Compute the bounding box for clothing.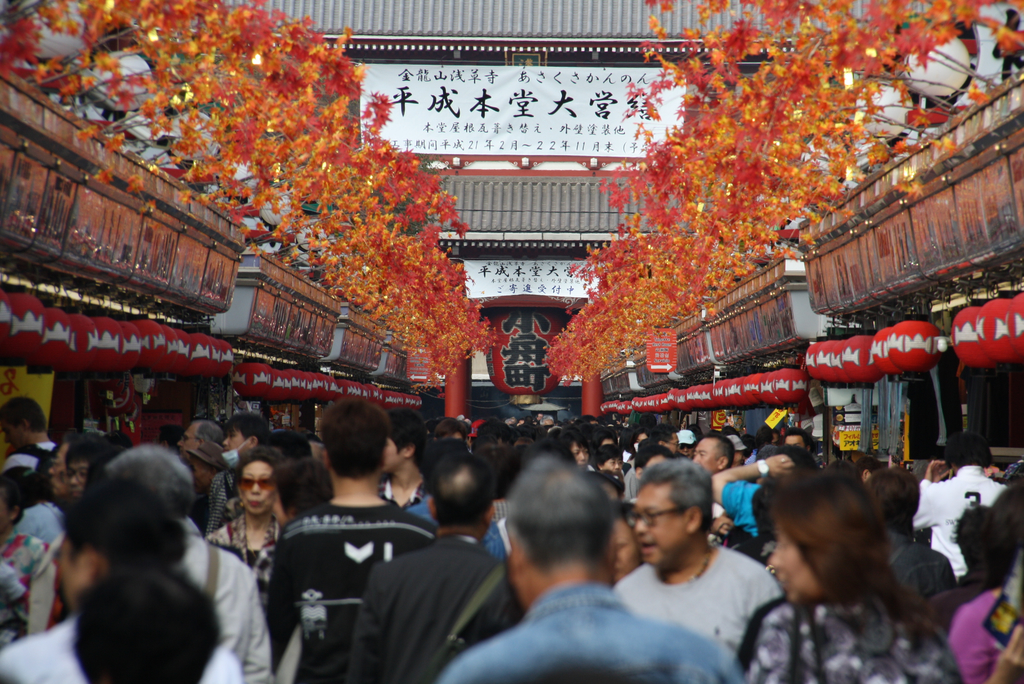
select_region(200, 460, 234, 542).
